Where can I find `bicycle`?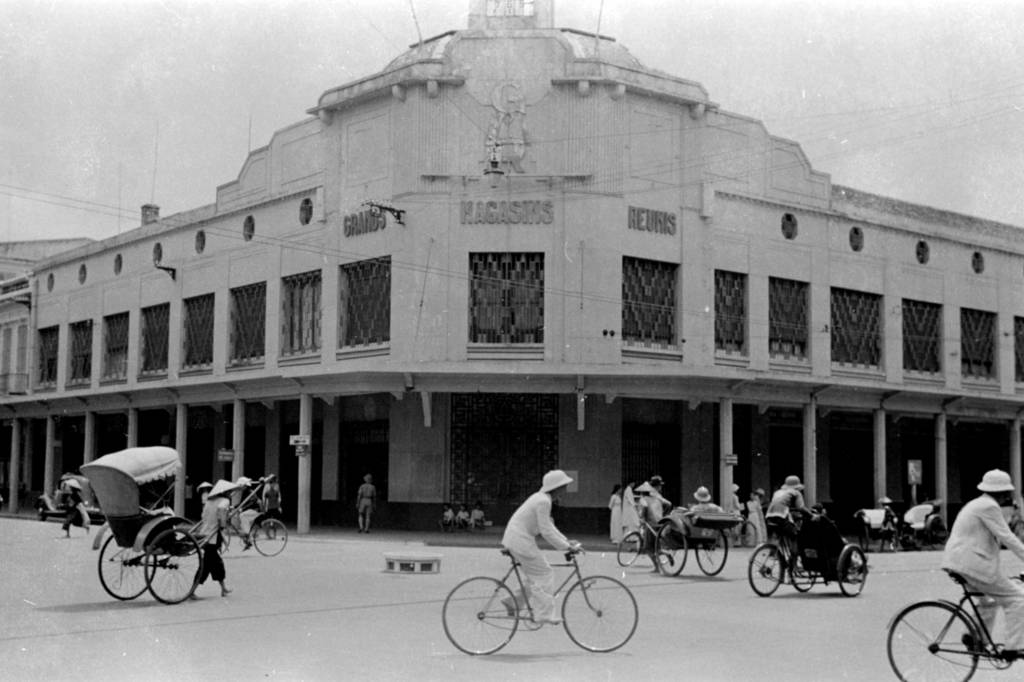
You can find it at l=452, t=535, r=636, b=660.
